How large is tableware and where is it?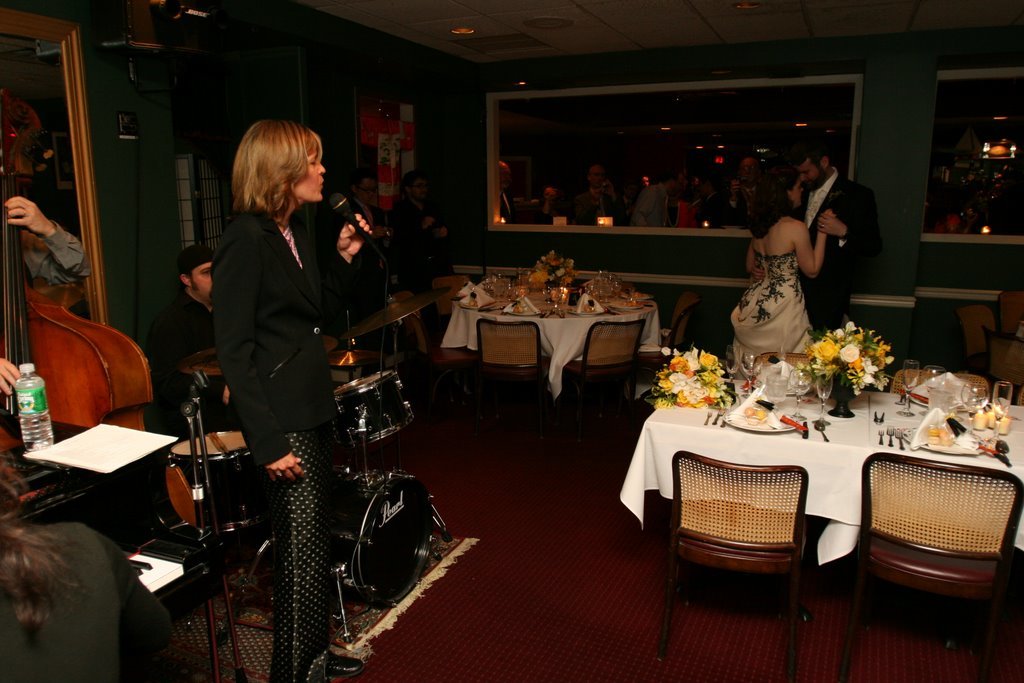
Bounding box: 960,383,990,435.
